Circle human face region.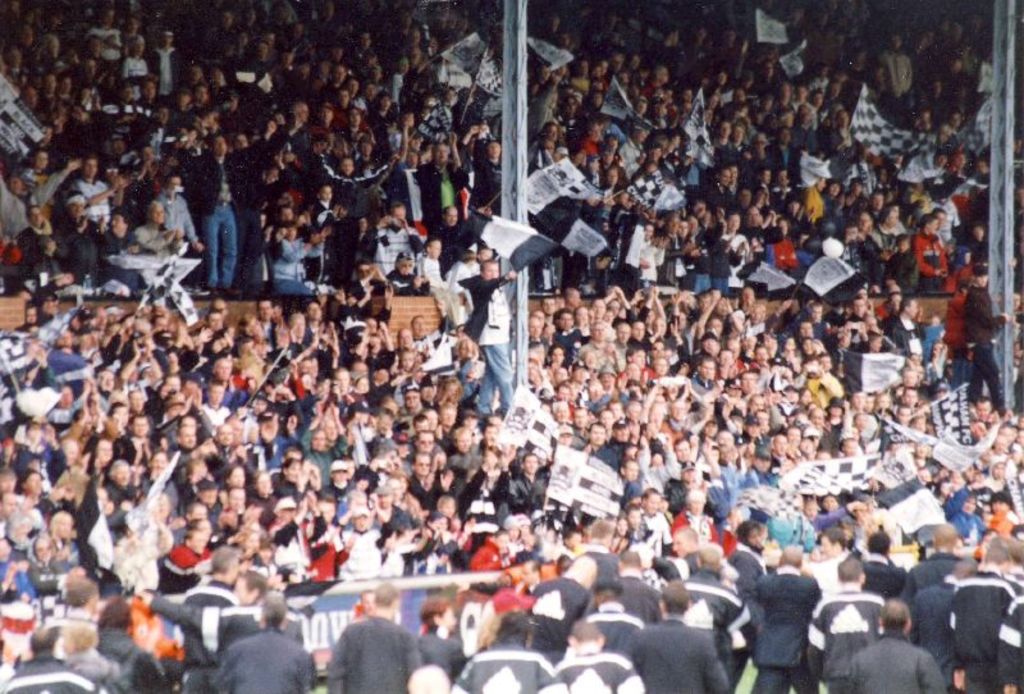
Region: [255,46,266,56].
